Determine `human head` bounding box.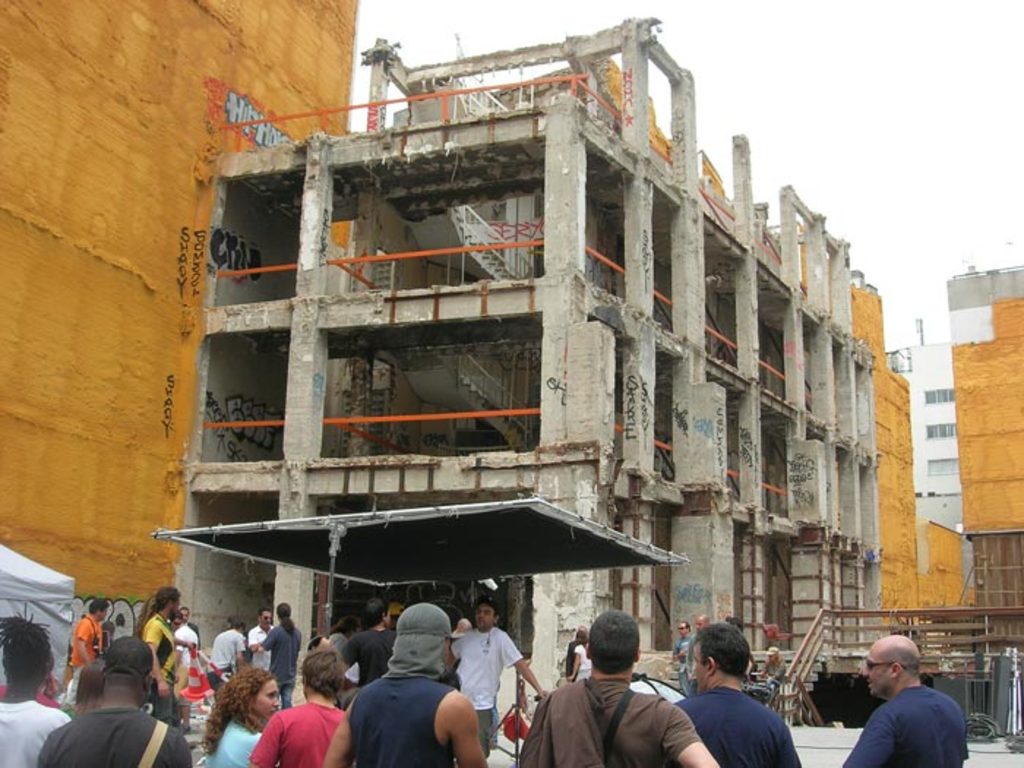
Determined: <region>338, 613, 363, 632</region>.
